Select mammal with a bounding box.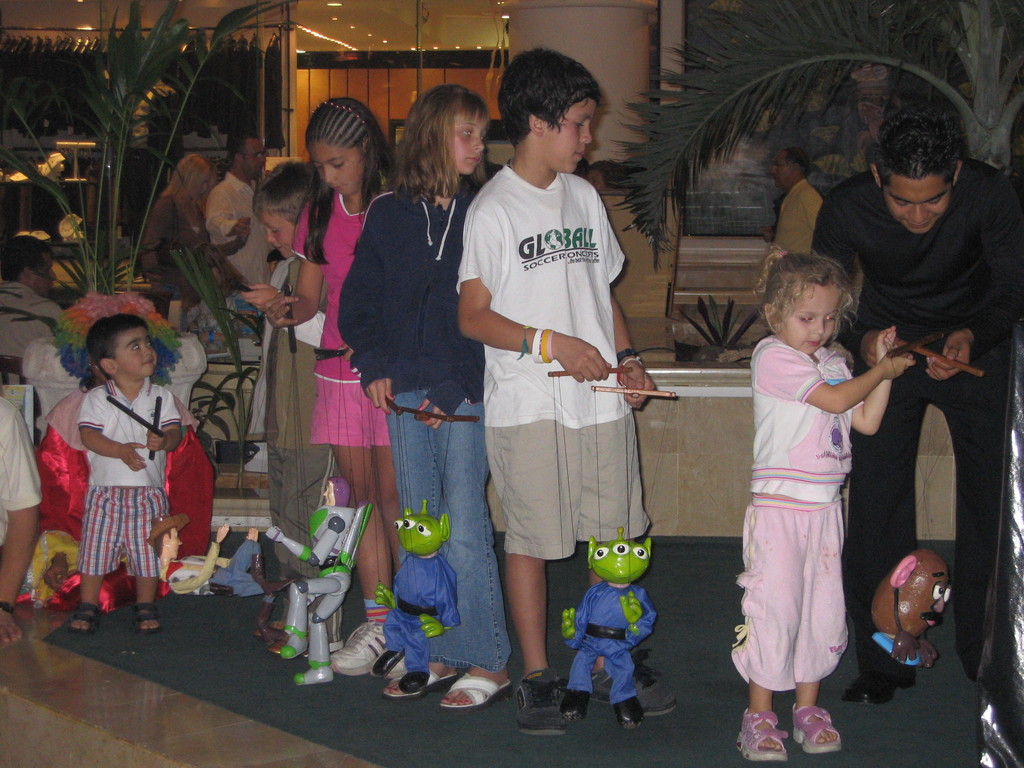
box=[206, 132, 280, 292].
